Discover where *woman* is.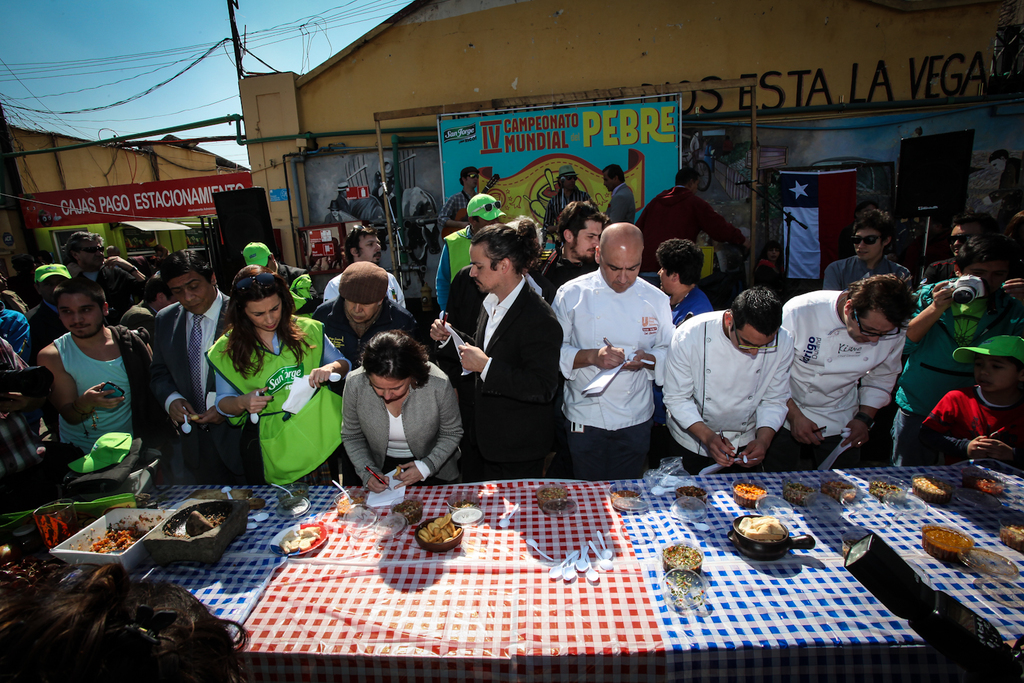
Discovered at 198:269:328:505.
